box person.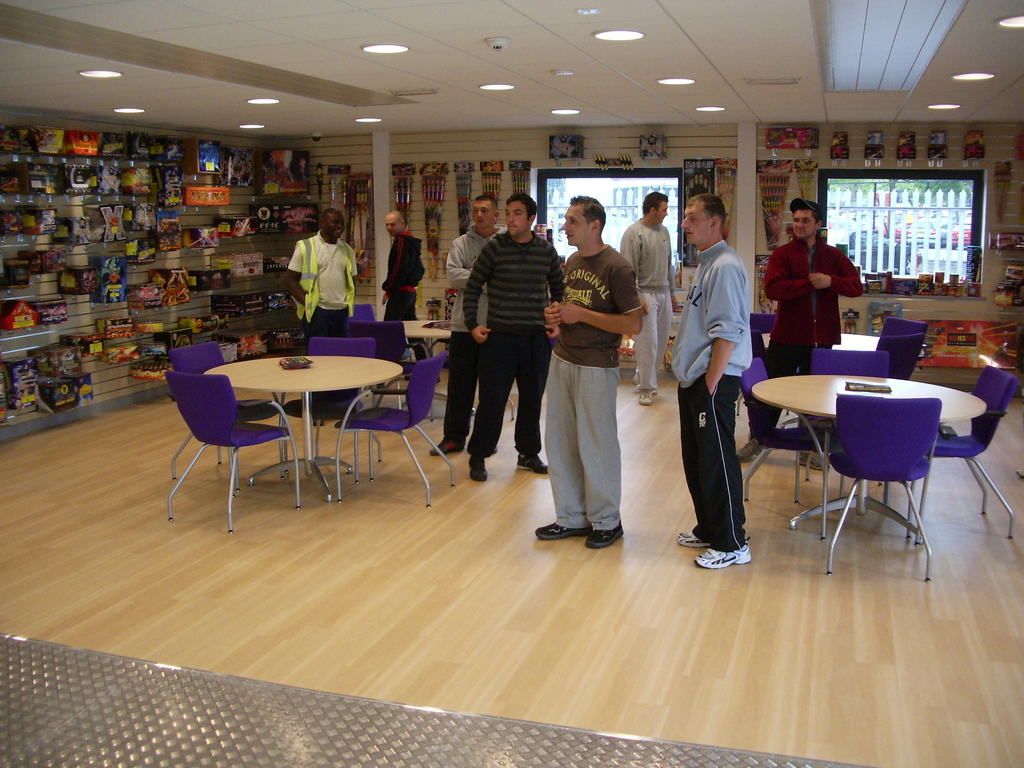
locate(284, 207, 355, 327).
